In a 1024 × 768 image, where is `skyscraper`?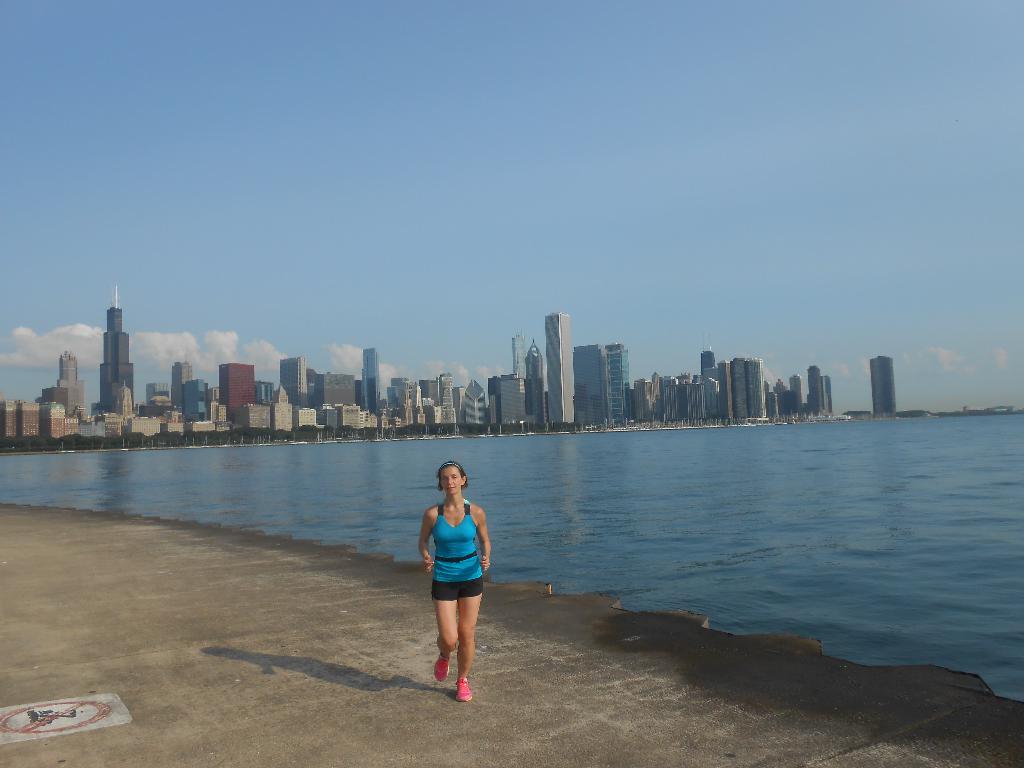
221 365 253 416.
